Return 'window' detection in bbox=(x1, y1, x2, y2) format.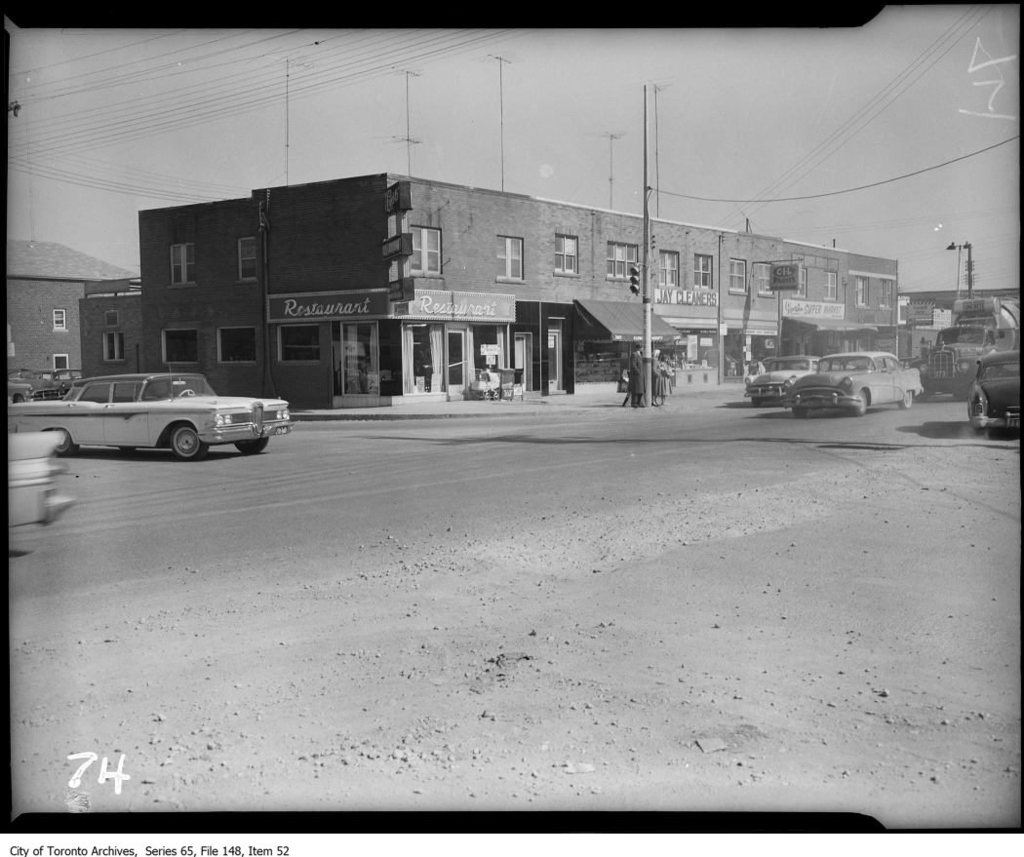
bbox=(53, 308, 69, 335).
